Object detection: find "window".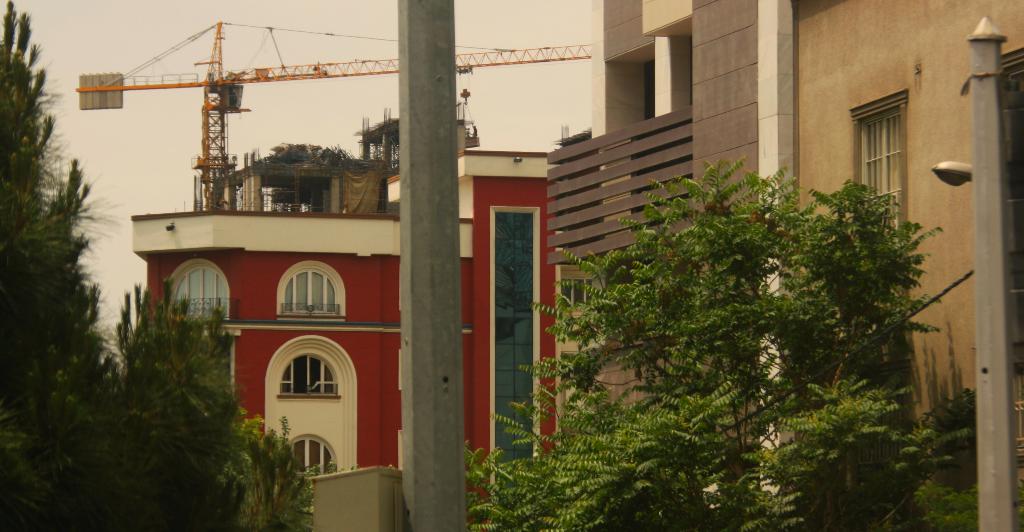
282,430,340,476.
